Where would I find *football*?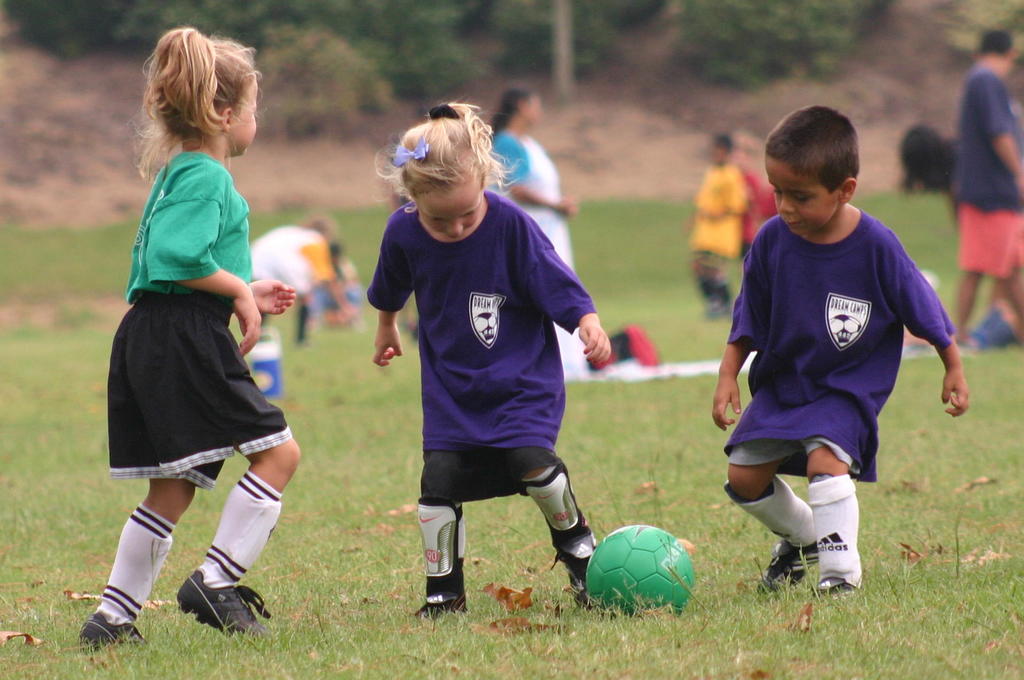
At (left=582, top=524, right=699, bottom=619).
